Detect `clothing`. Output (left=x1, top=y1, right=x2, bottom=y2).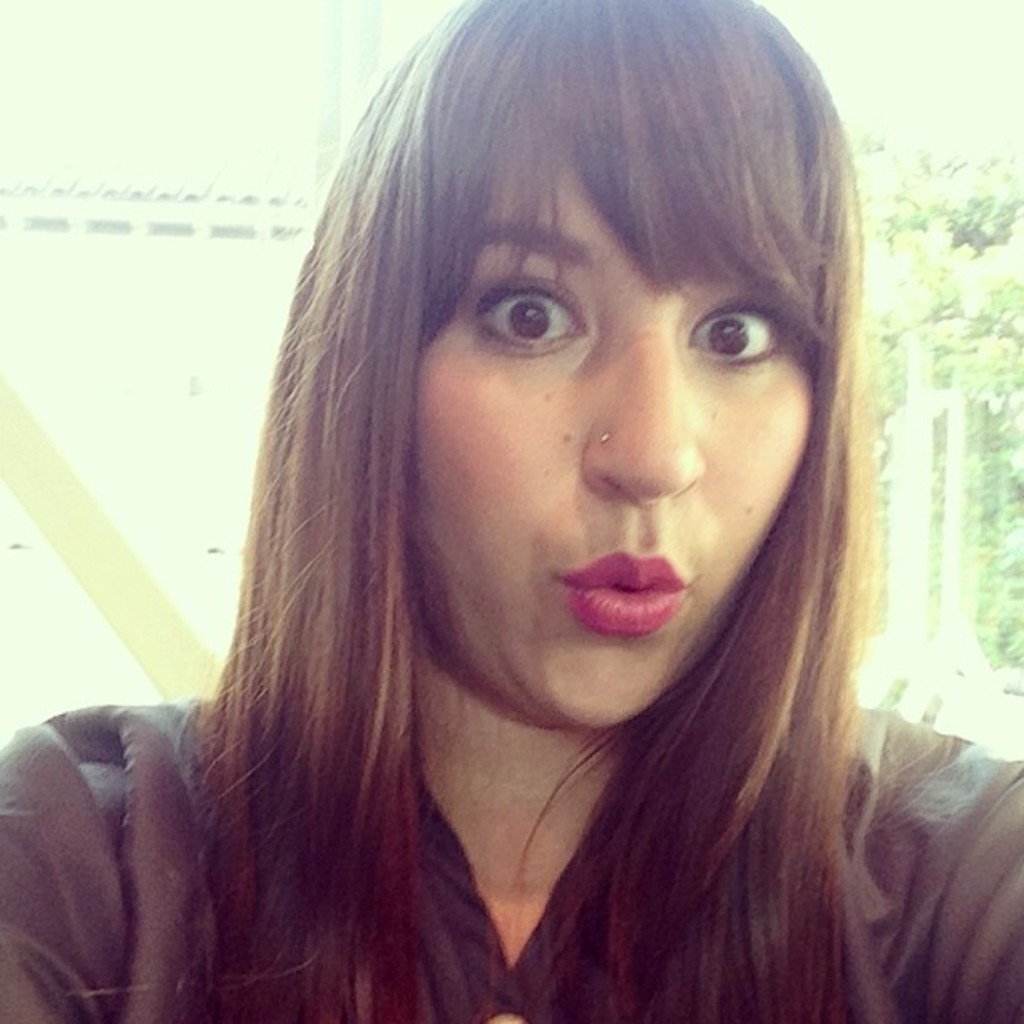
(left=59, top=157, right=994, bottom=1009).
